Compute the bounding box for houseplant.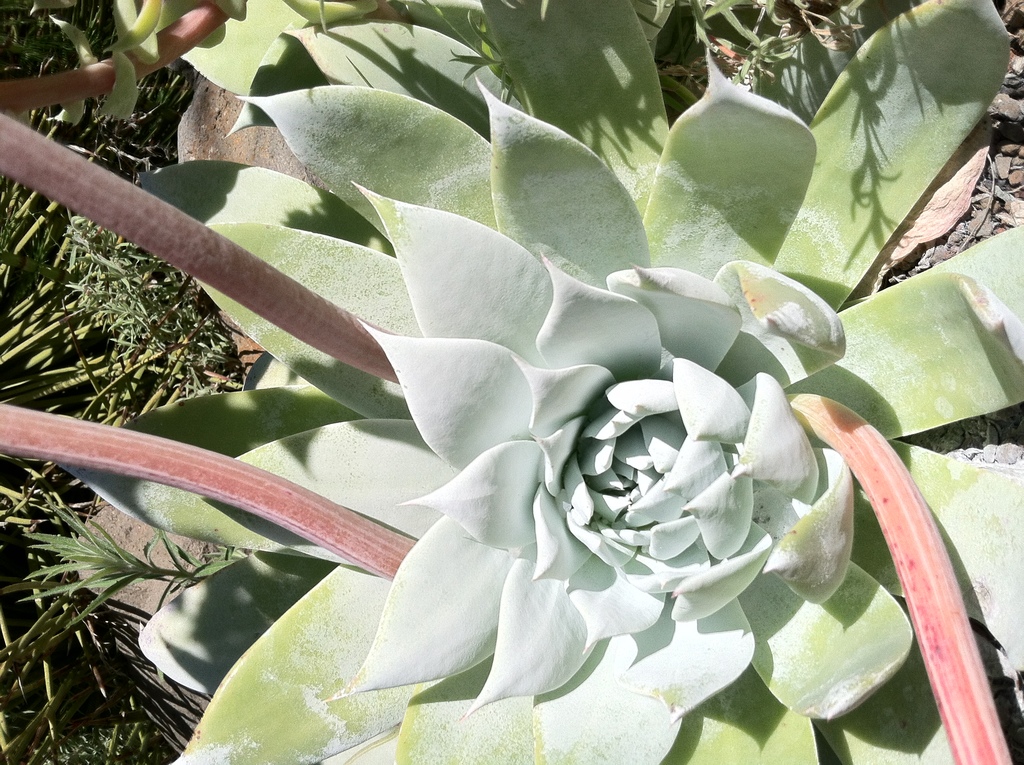
pyautogui.locateOnScreen(0, 0, 1023, 764).
